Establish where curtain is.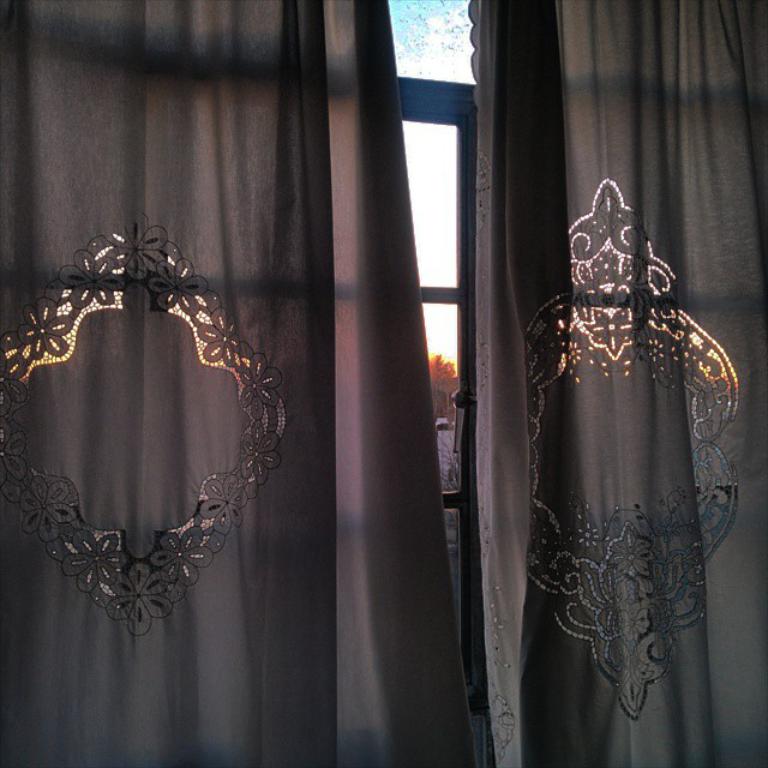
Established at Rect(0, 5, 482, 767).
